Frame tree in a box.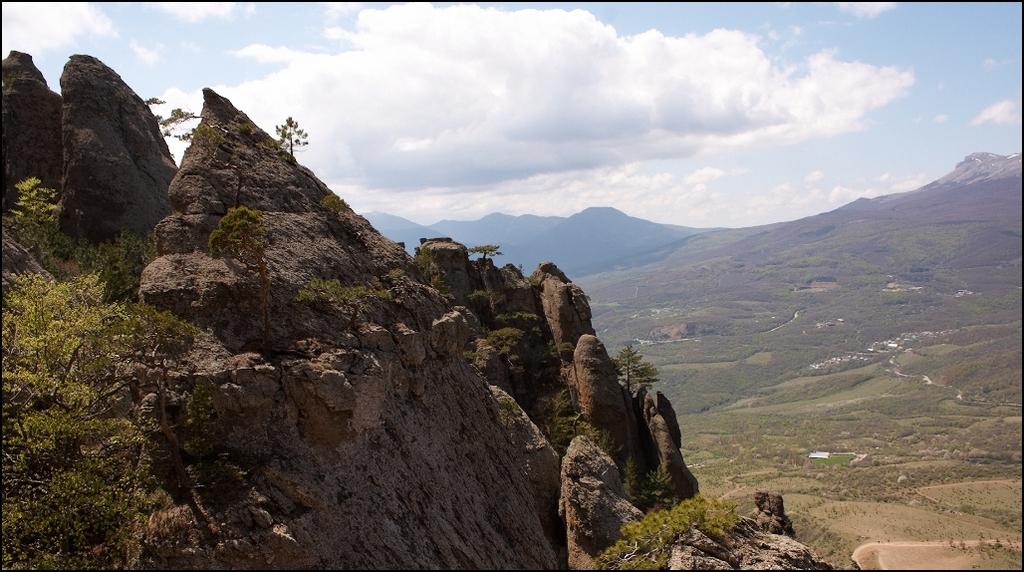
bbox(613, 347, 657, 414).
